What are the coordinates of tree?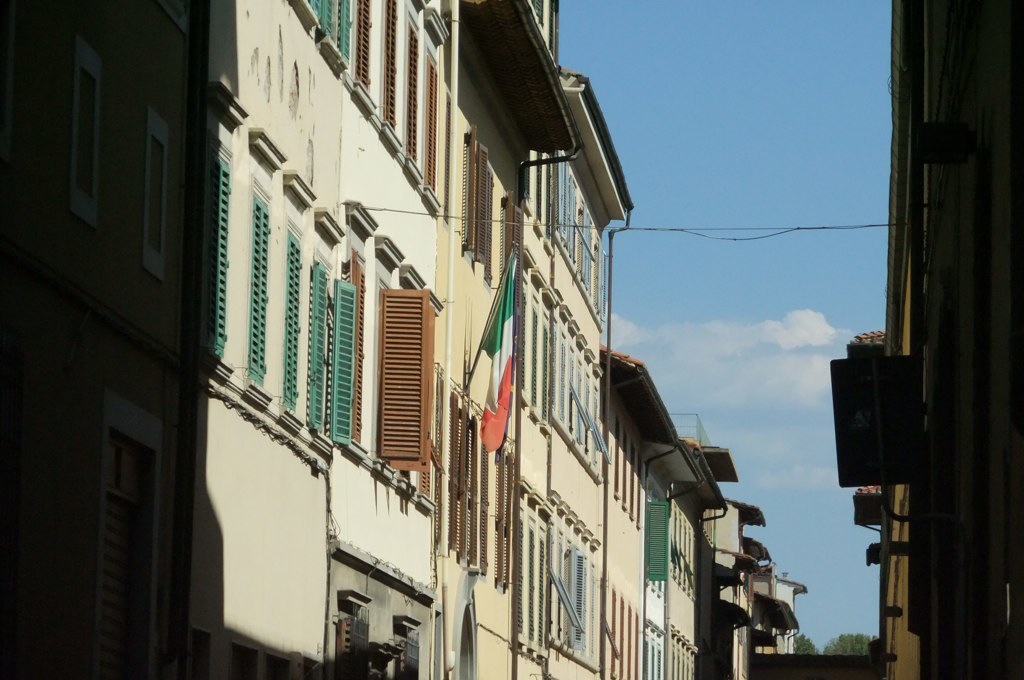
box=[825, 635, 876, 658].
